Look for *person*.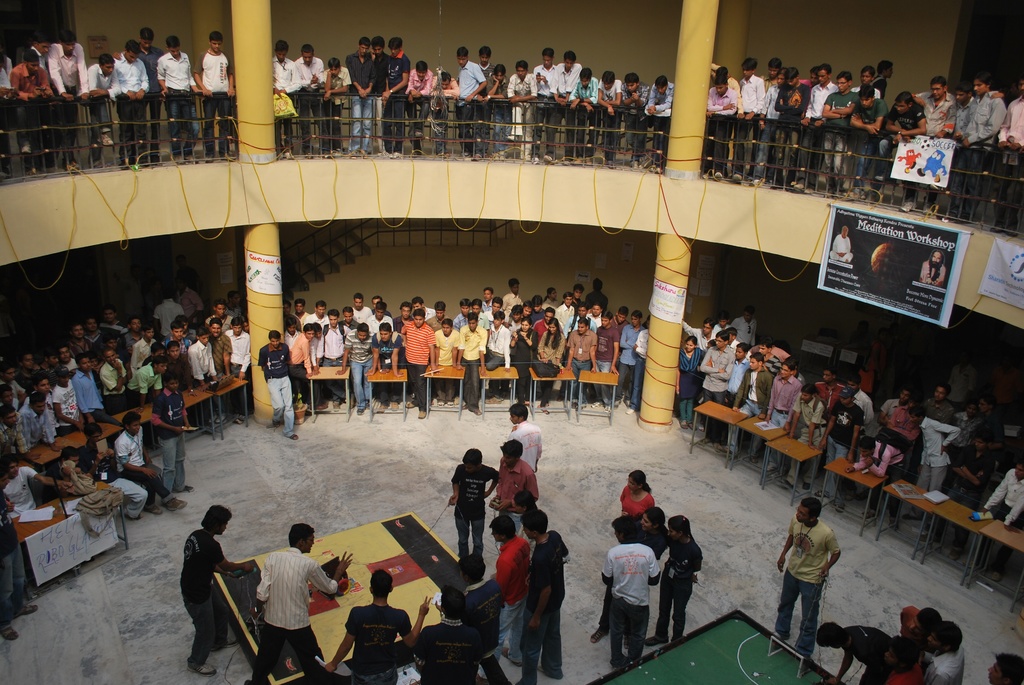
Found: BBox(538, 318, 569, 414).
